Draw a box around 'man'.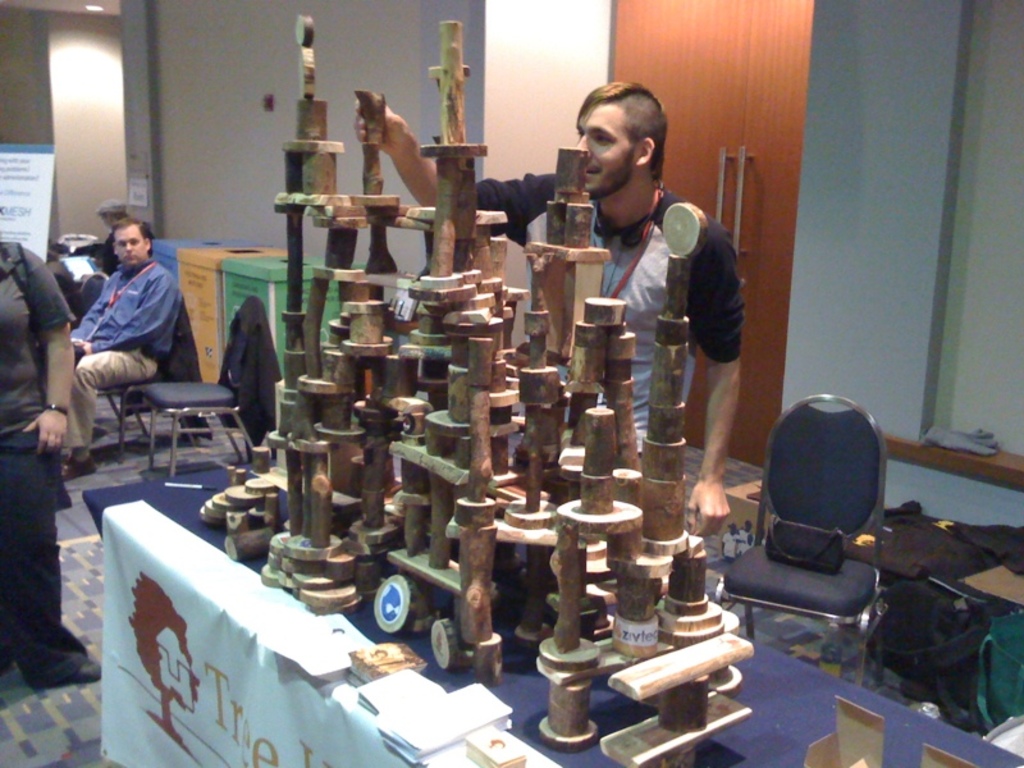
51:218:177:476.
